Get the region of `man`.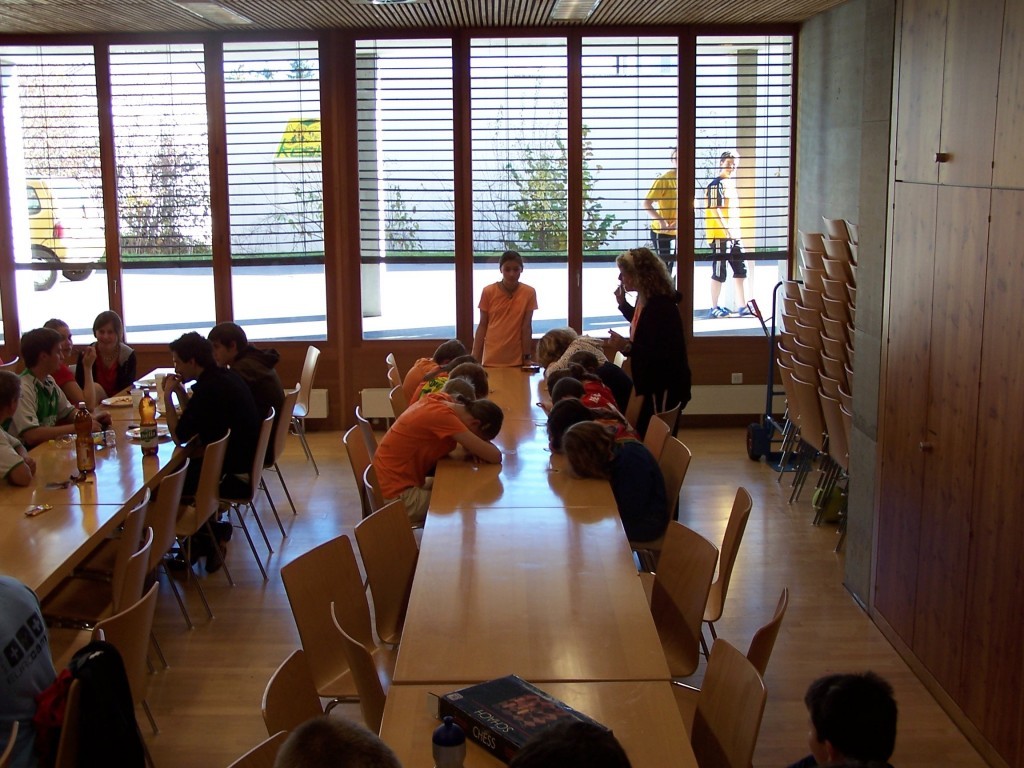
select_region(639, 147, 680, 288).
